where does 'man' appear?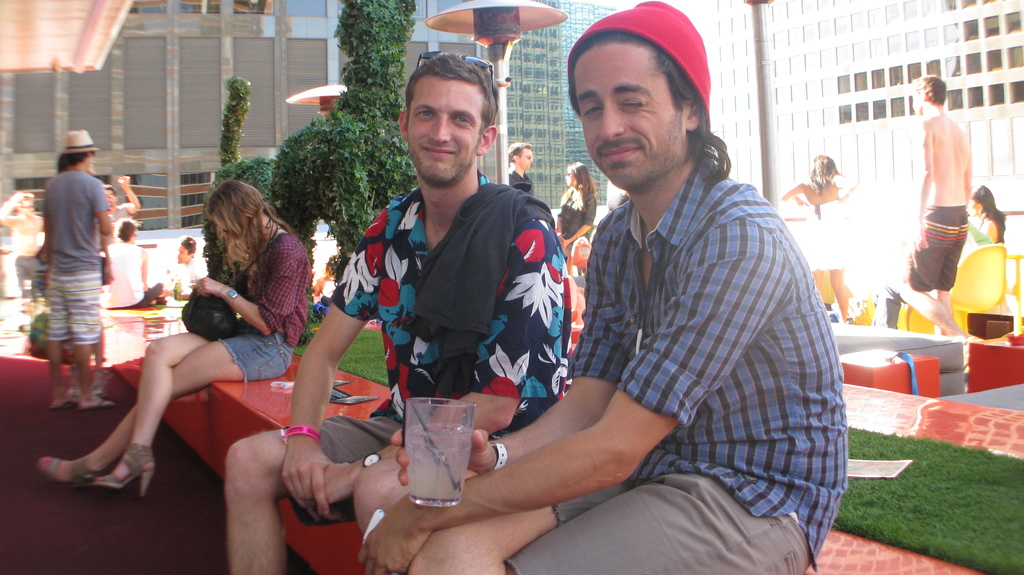
Appears at x1=165, y1=231, x2=210, y2=302.
